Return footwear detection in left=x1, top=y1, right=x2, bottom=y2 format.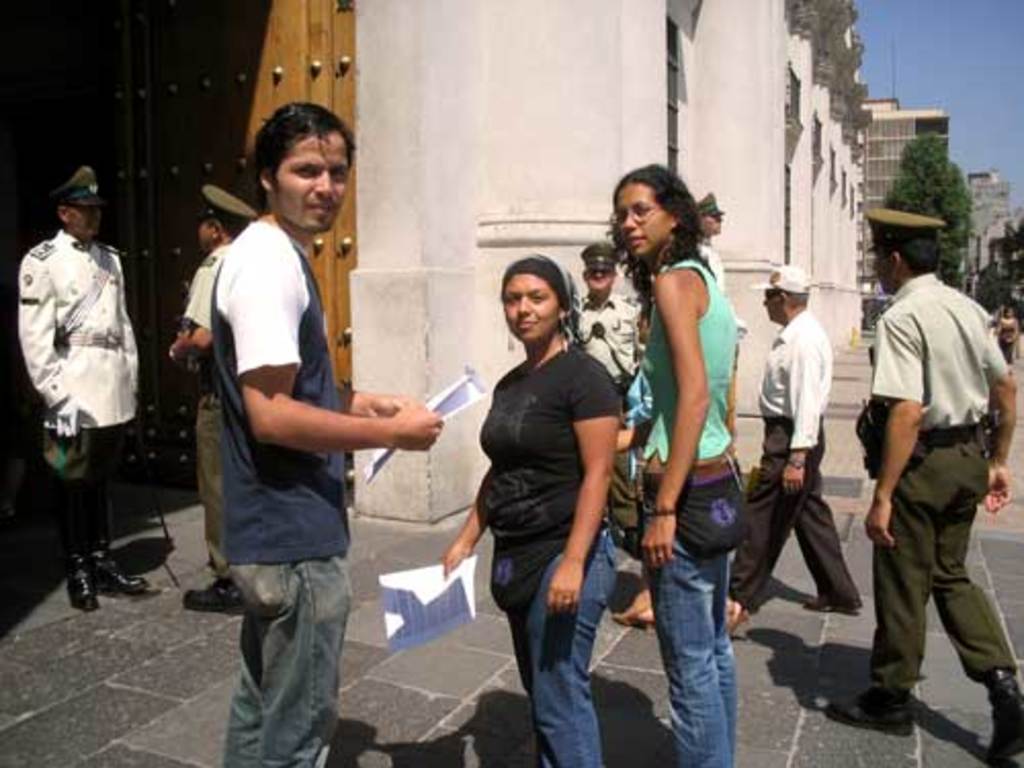
left=68, top=555, right=98, bottom=612.
